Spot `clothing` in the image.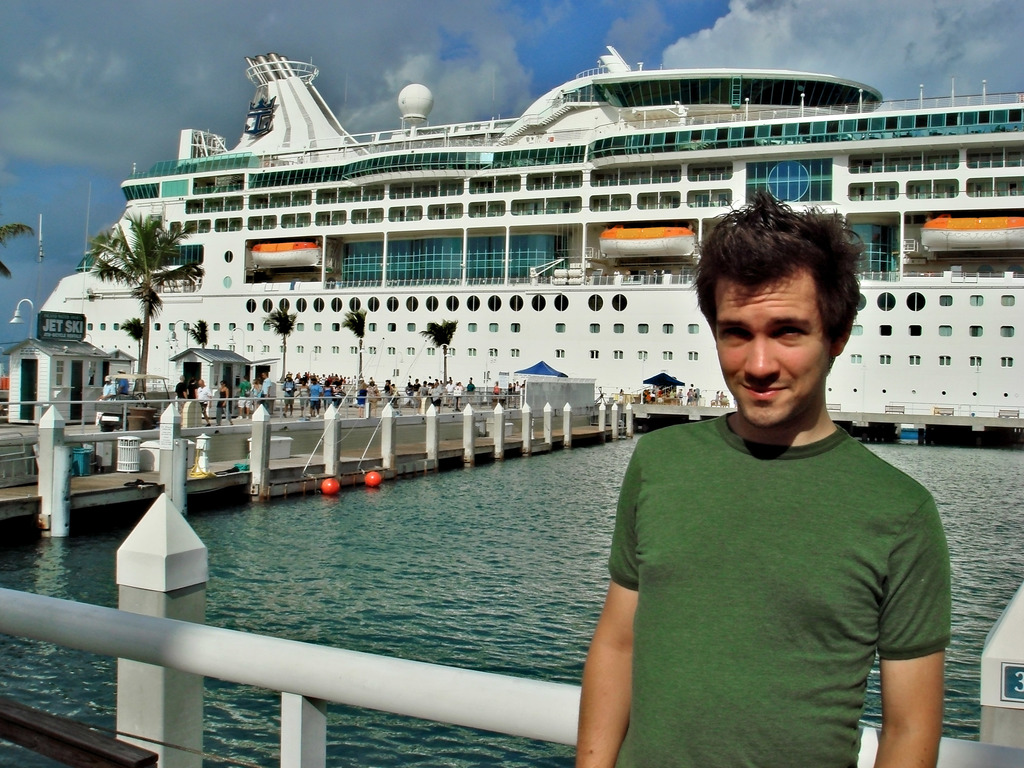
`clothing` found at [x1=300, y1=389, x2=306, y2=405].
